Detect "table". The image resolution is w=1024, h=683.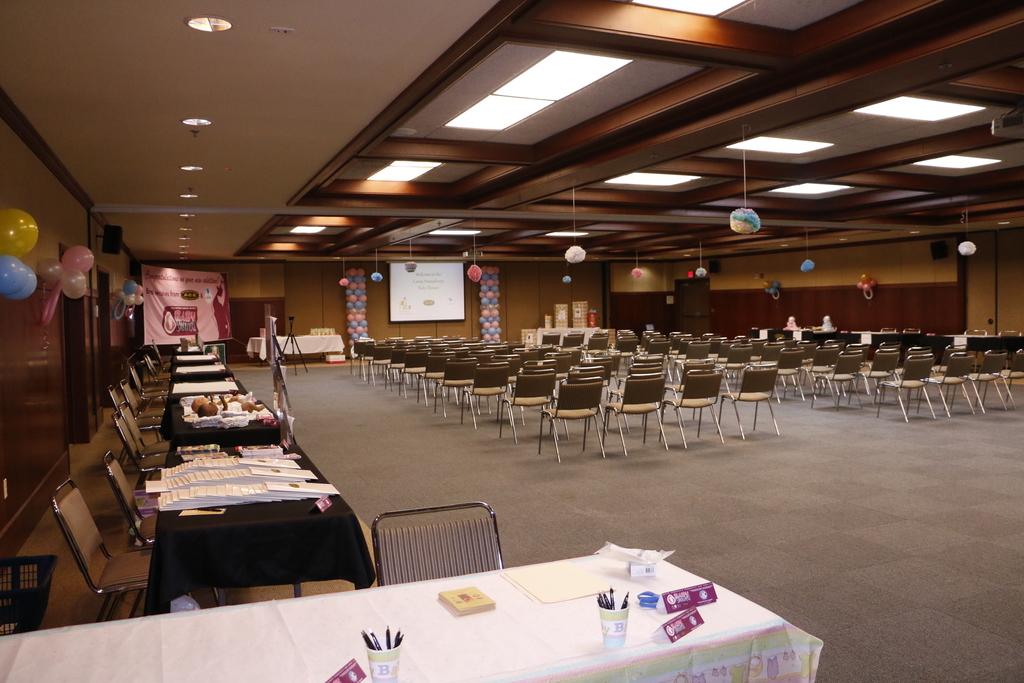
box=[0, 550, 788, 682].
